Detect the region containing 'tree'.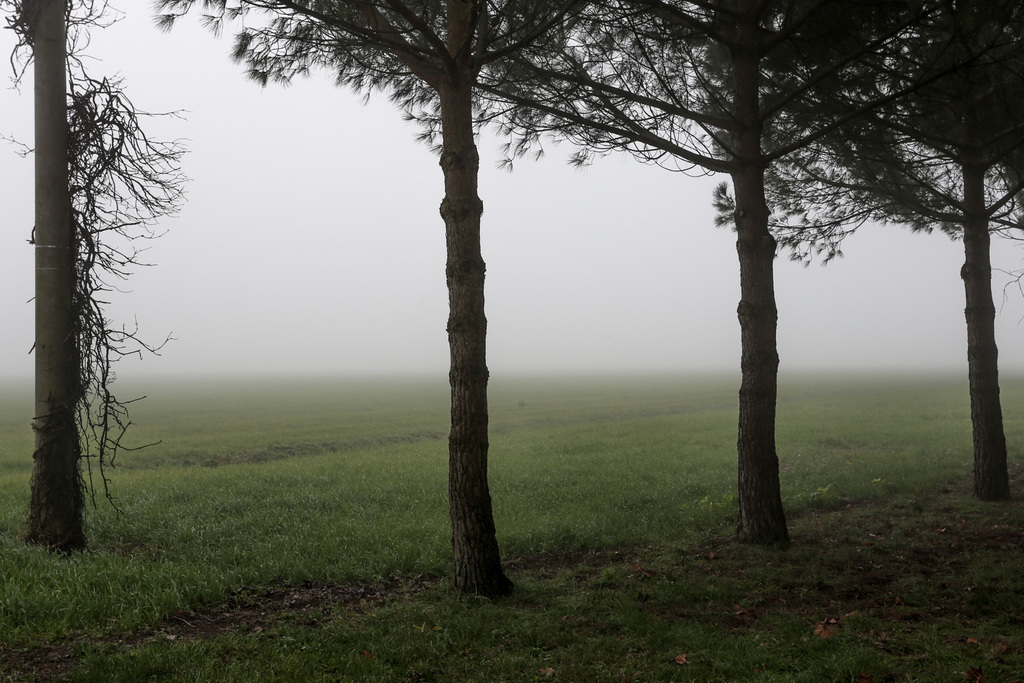
(0,0,189,554).
